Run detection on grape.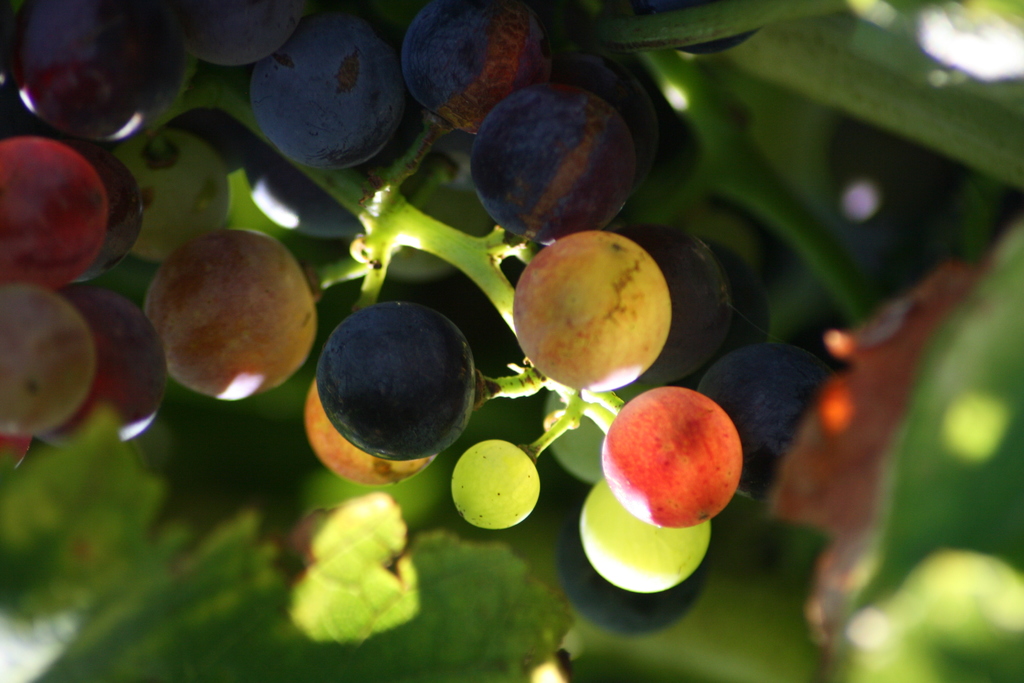
Result: (0,134,104,289).
